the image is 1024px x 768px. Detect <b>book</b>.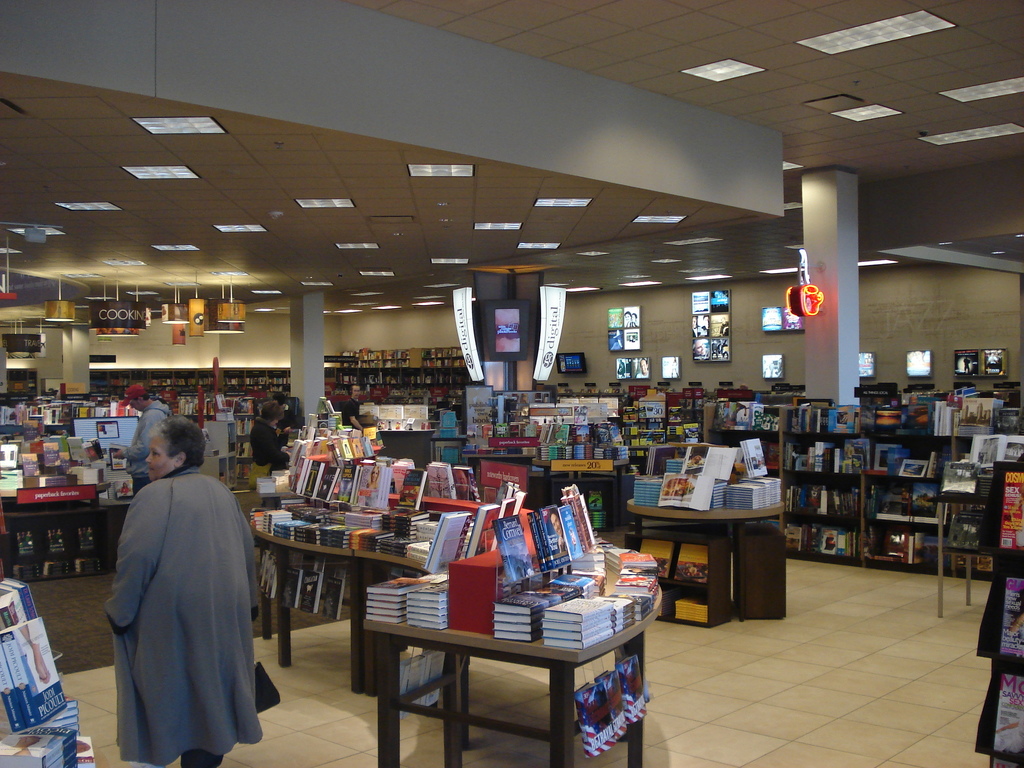
Detection: rect(997, 575, 1023, 662).
